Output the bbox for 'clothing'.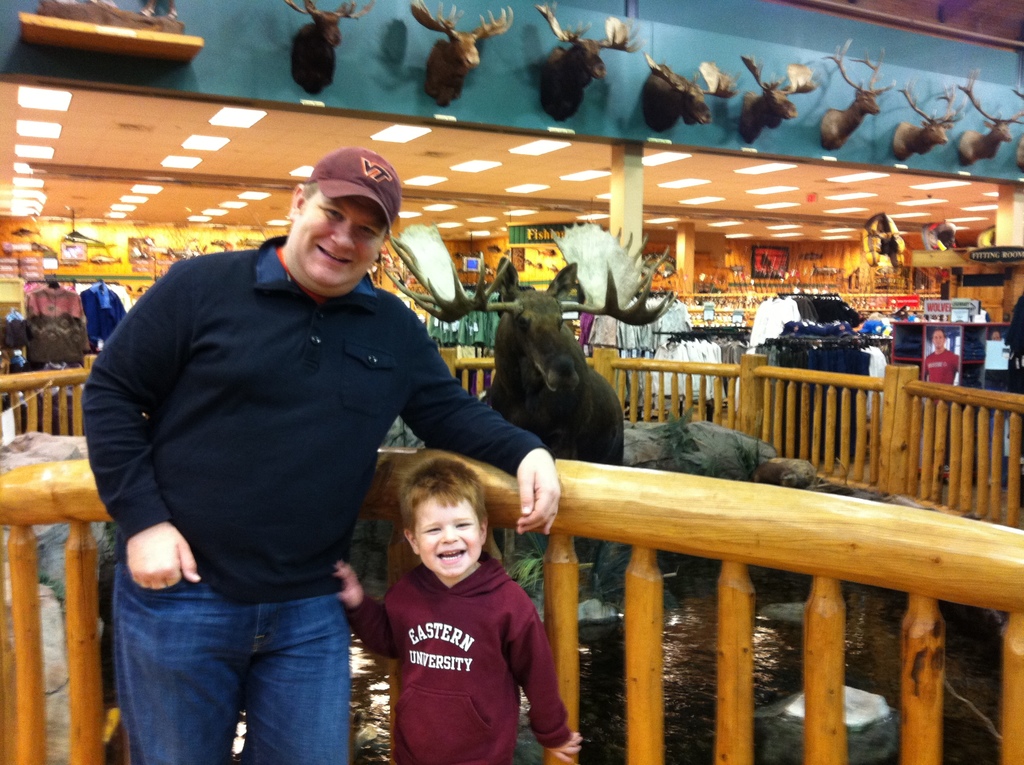
pyautogui.locateOnScreen(24, 286, 92, 347).
